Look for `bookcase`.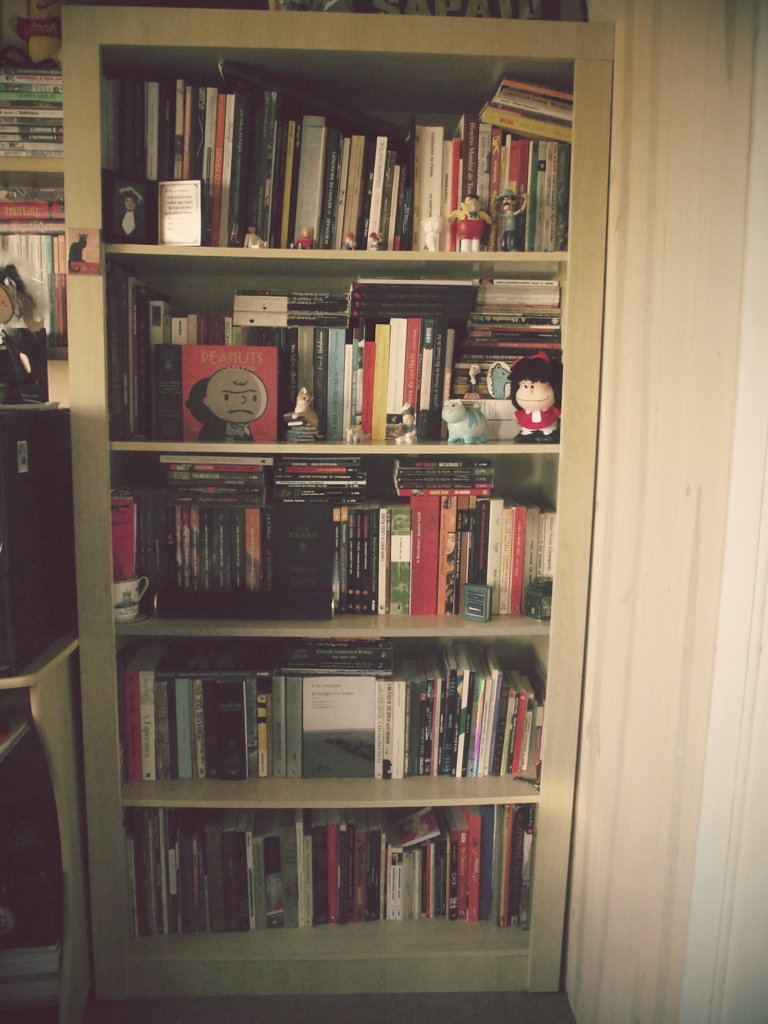
Found: [0, 58, 72, 369].
